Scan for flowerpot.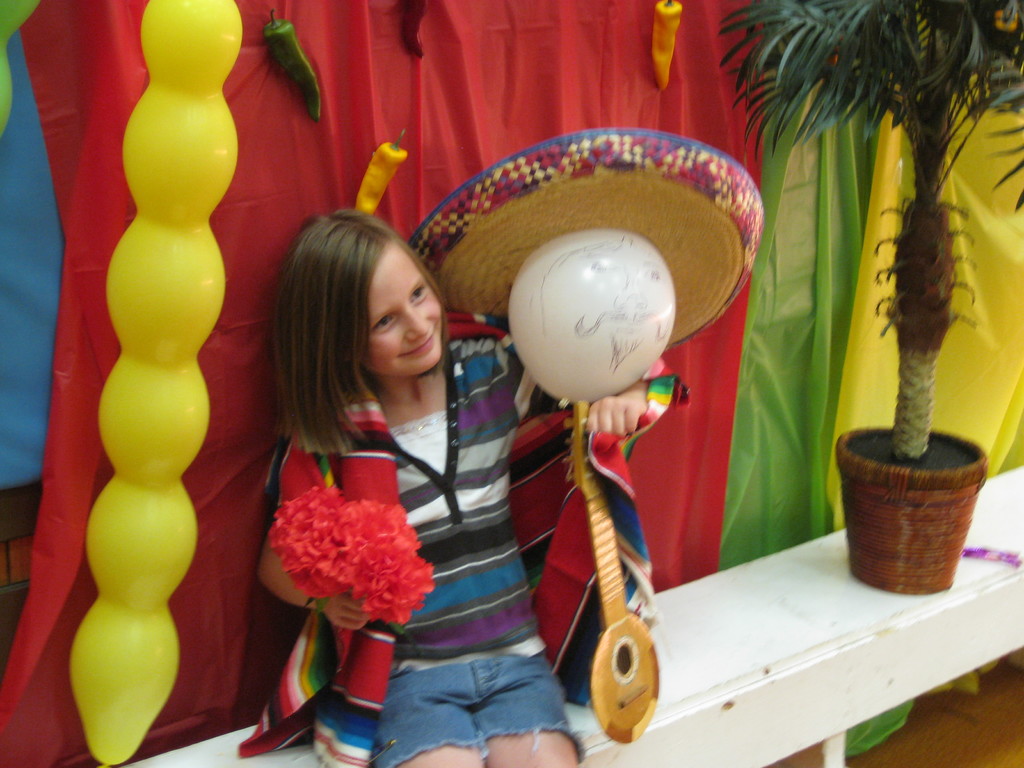
Scan result: detection(841, 413, 986, 605).
